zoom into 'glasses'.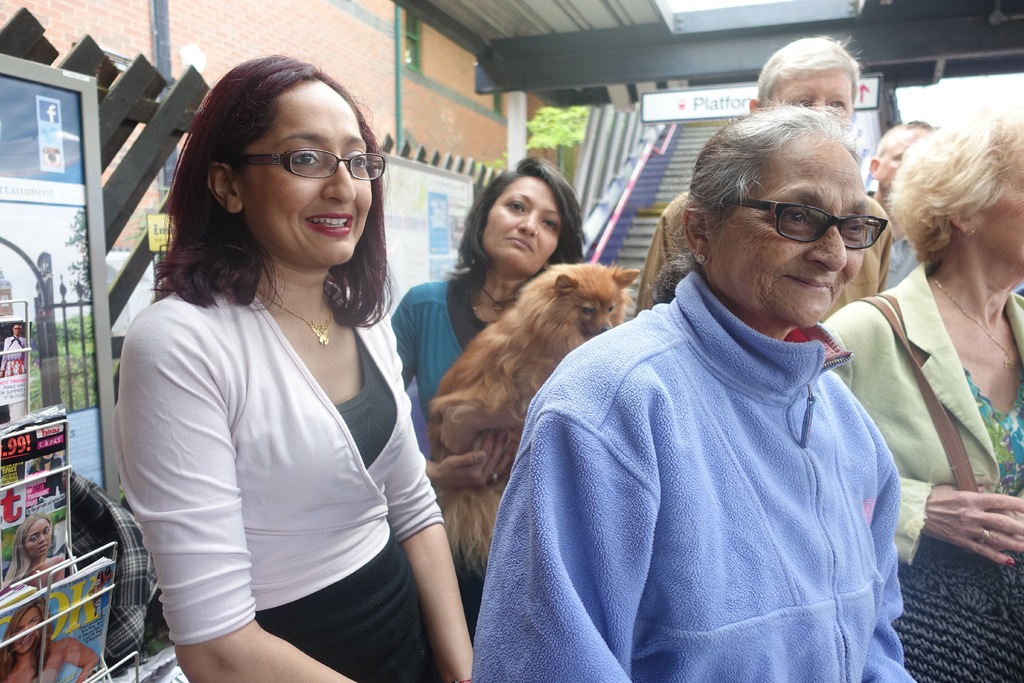
Zoom target: bbox(719, 200, 887, 251).
